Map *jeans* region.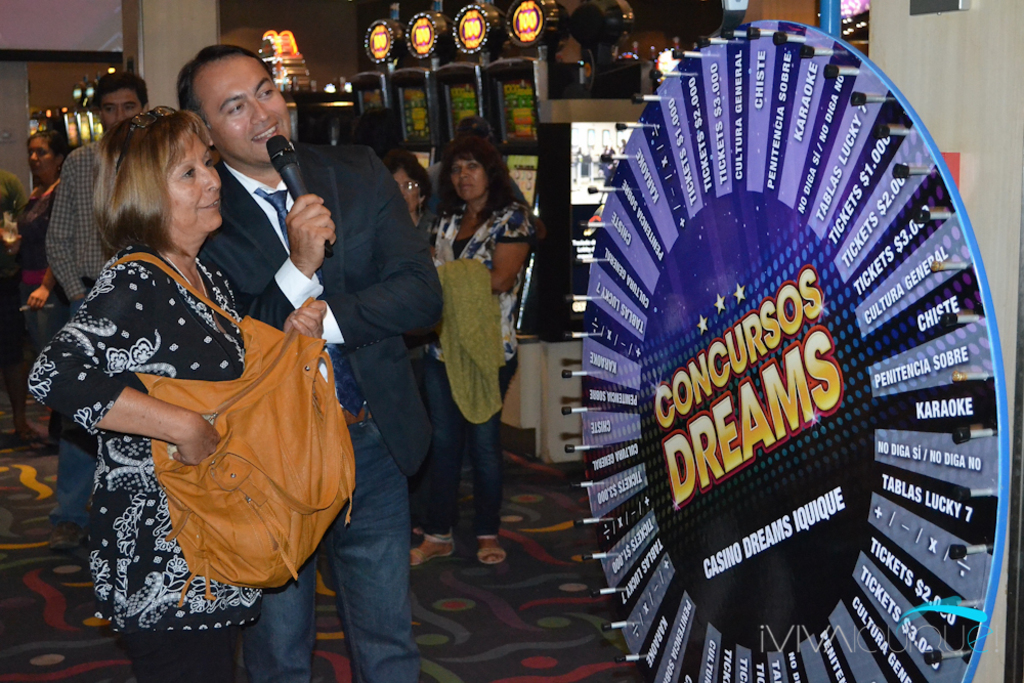
Mapped to 246 405 416 679.
